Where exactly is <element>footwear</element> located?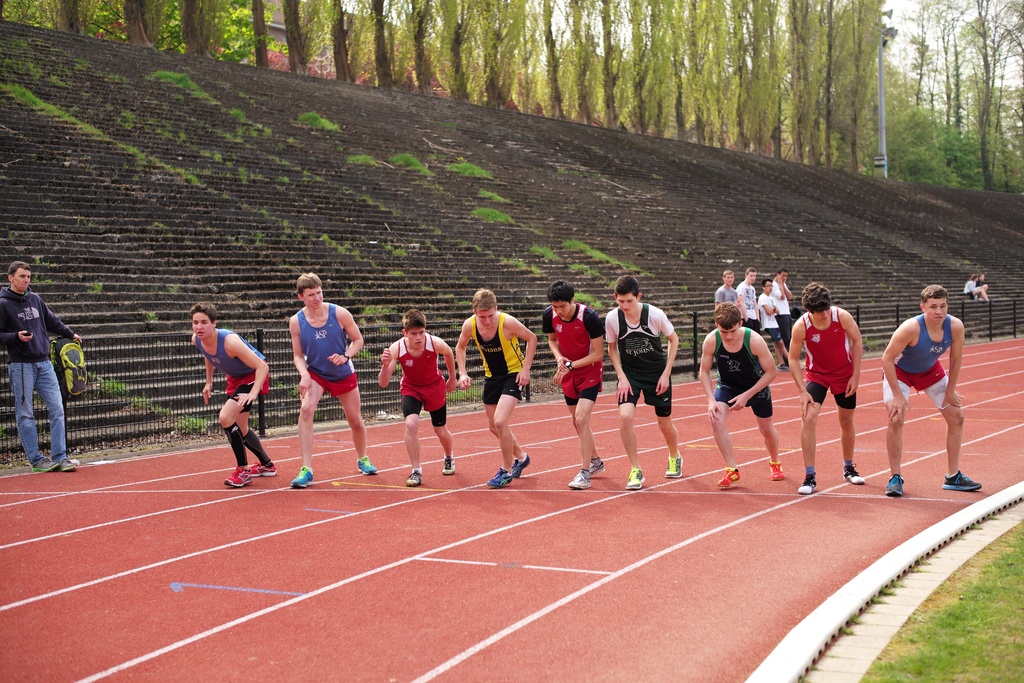
Its bounding box is 585,456,607,476.
